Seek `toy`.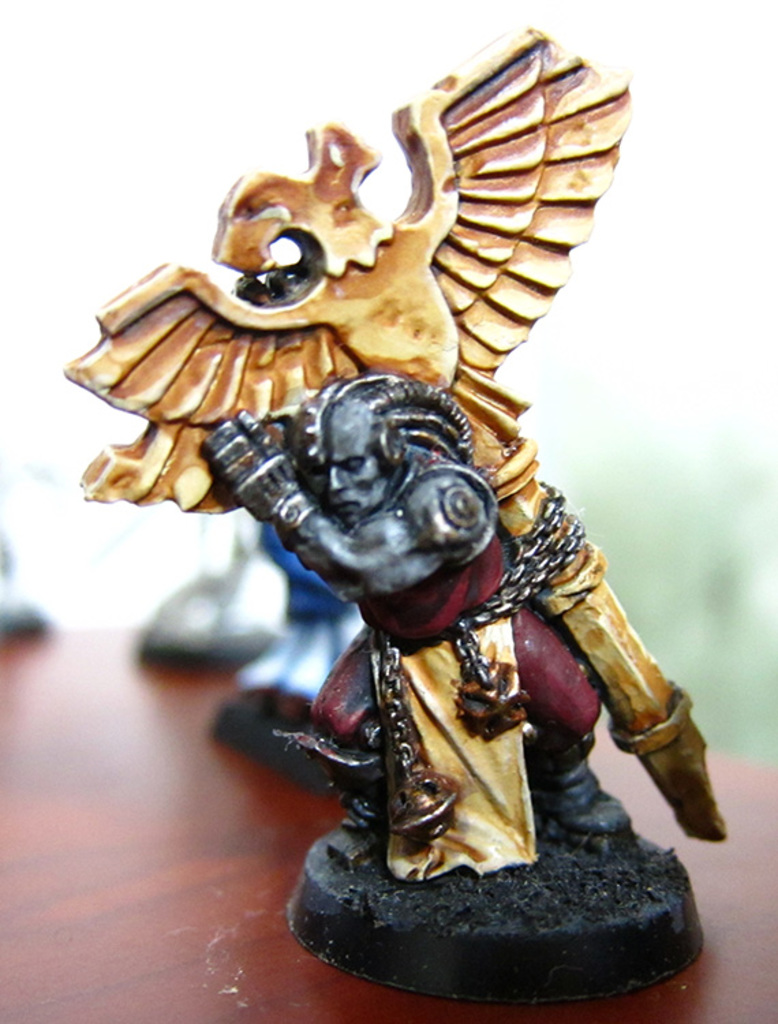
<box>74,96,722,938</box>.
